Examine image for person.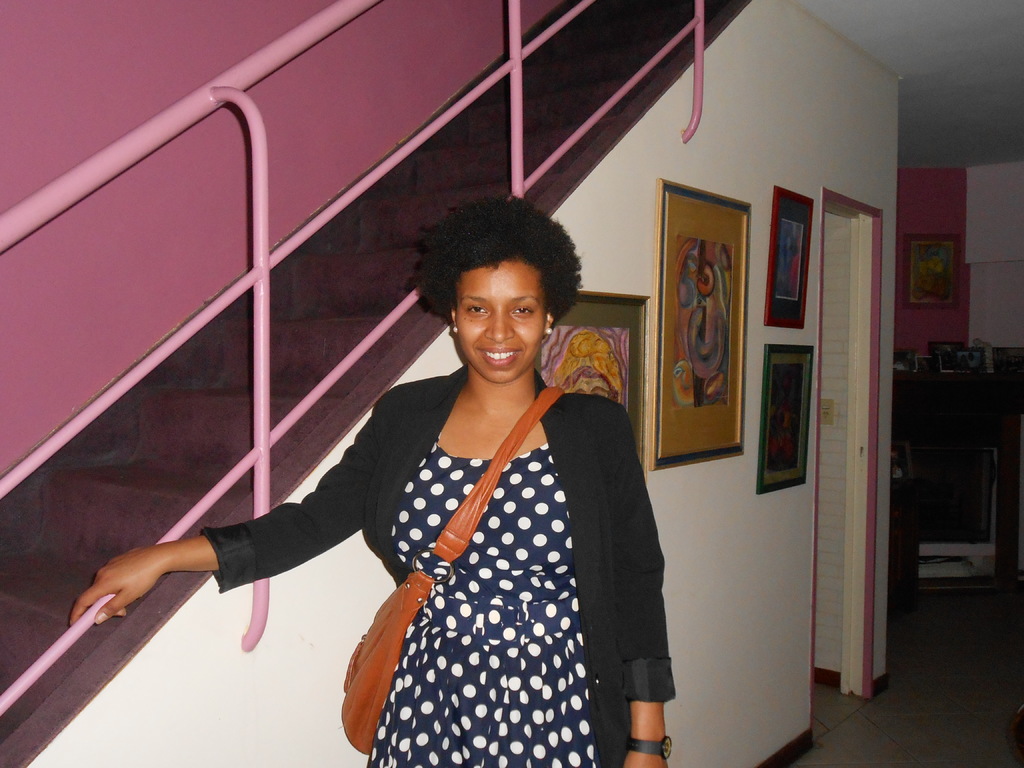
Examination result: bbox(200, 195, 675, 764).
